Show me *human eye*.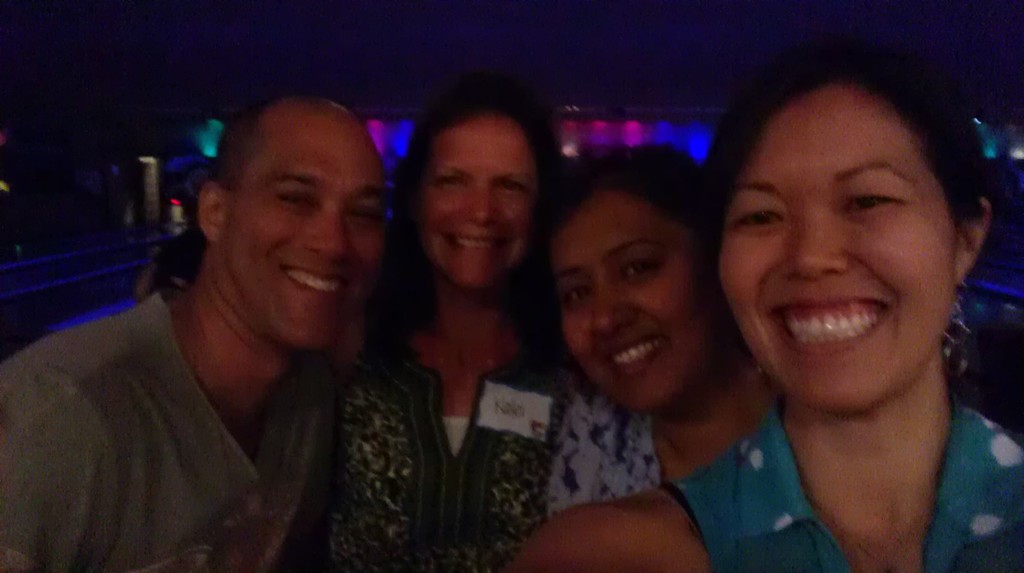
*human eye* is here: x1=617 y1=260 x2=662 y2=279.
